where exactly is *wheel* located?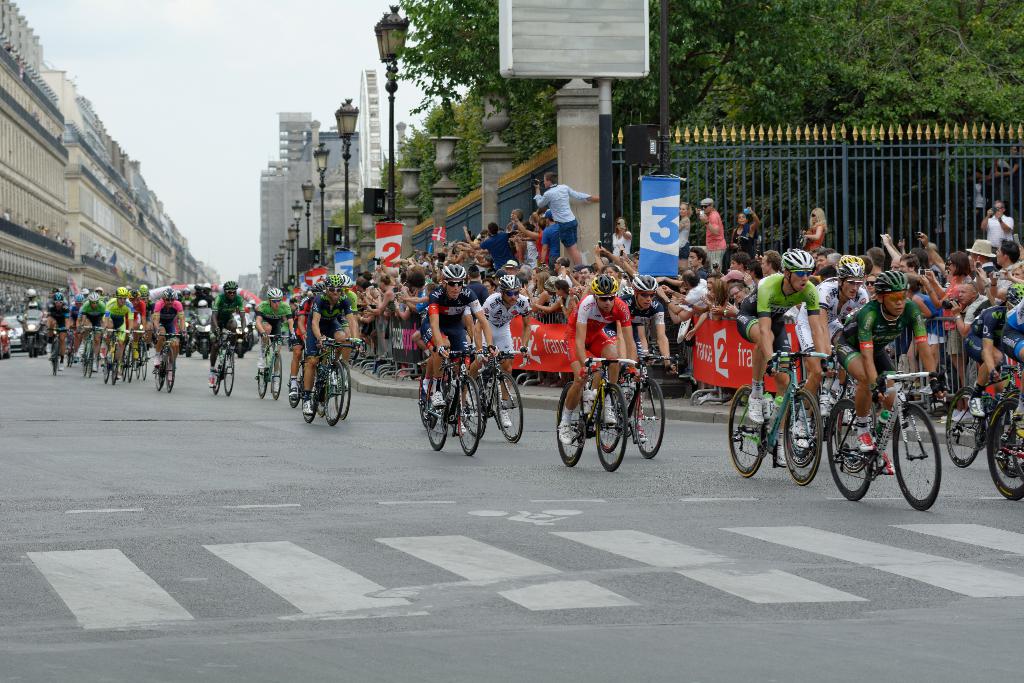
Its bounding box is 273,354,282,399.
